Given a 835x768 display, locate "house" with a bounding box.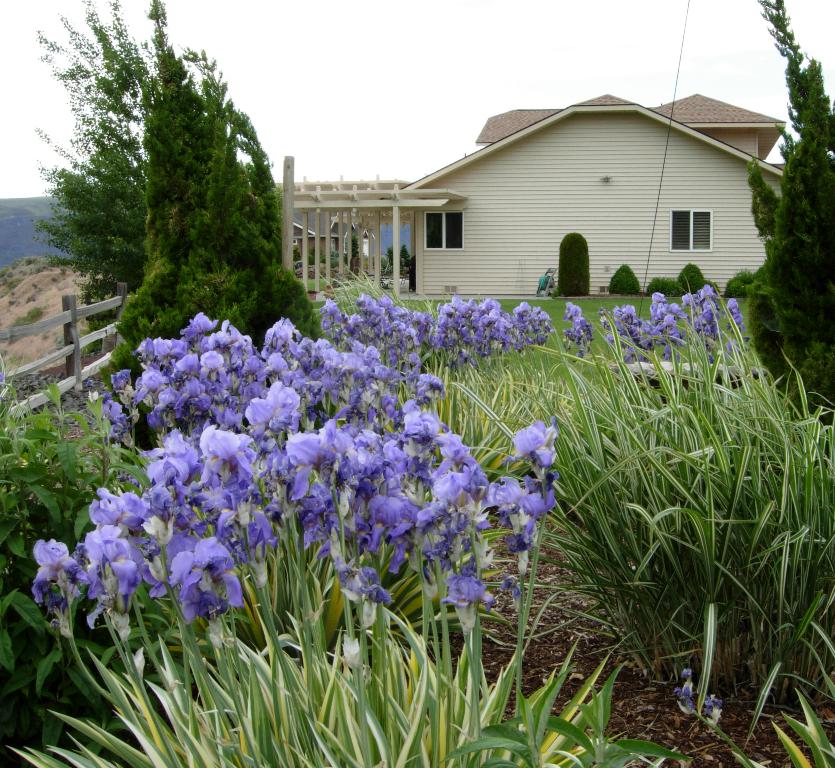
Located: (259,76,776,309).
